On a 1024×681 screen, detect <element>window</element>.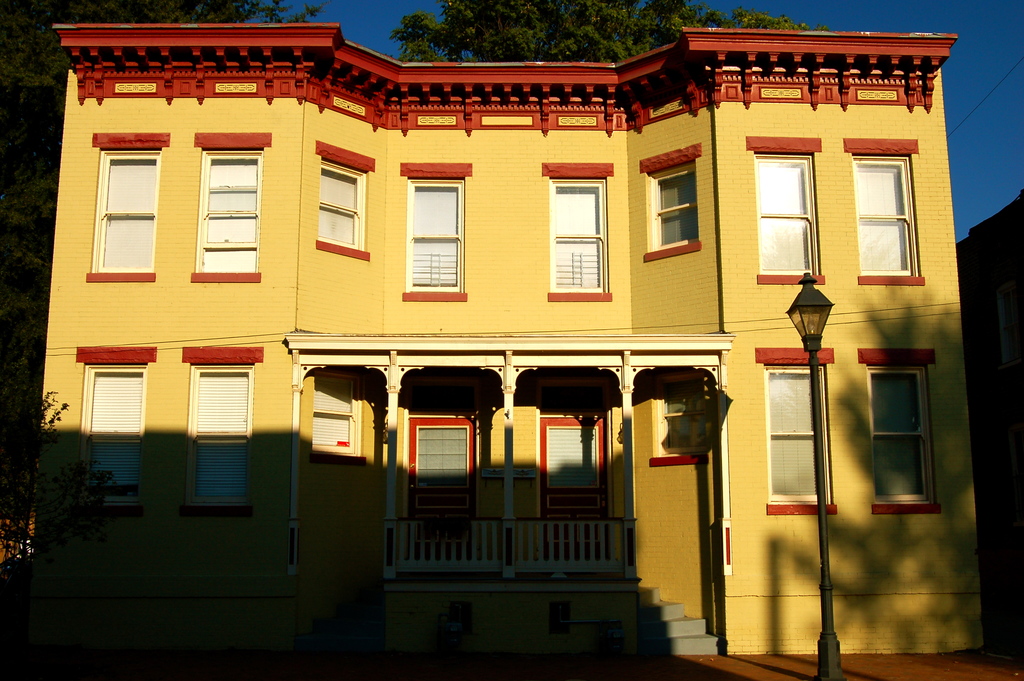
(186,345,264,518).
